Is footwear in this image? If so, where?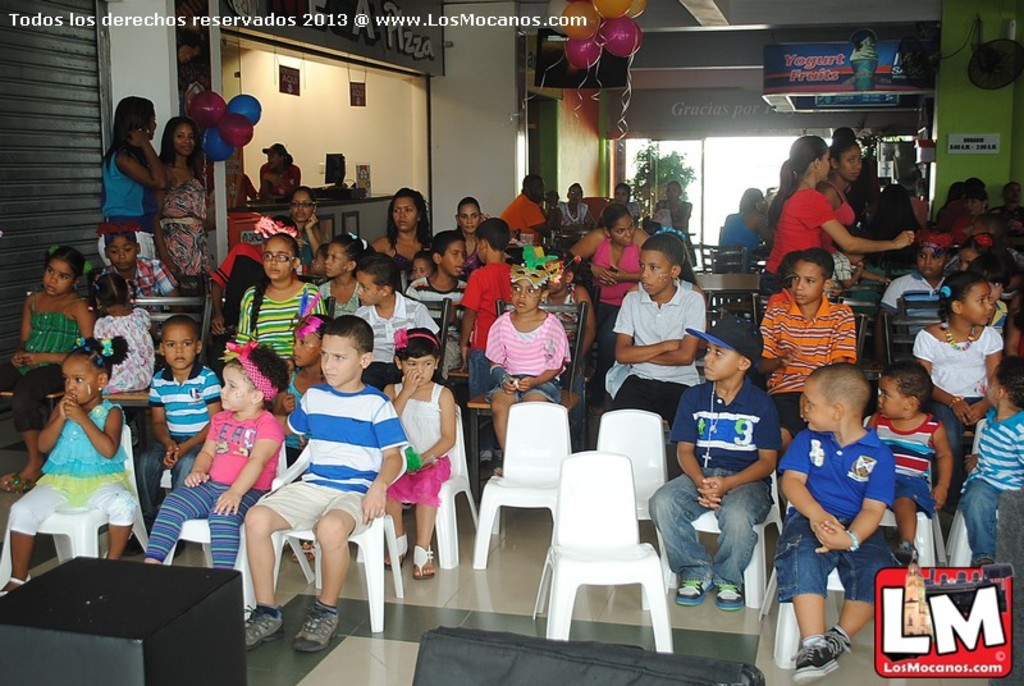
Yes, at l=790, t=630, r=841, b=681.
